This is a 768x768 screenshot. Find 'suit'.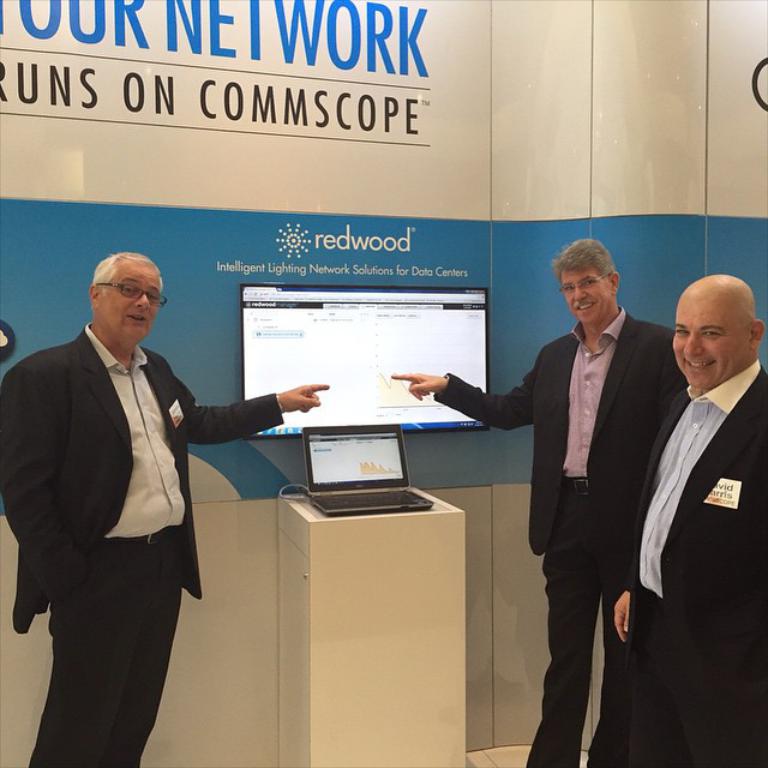
Bounding box: 438,302,673,767.
